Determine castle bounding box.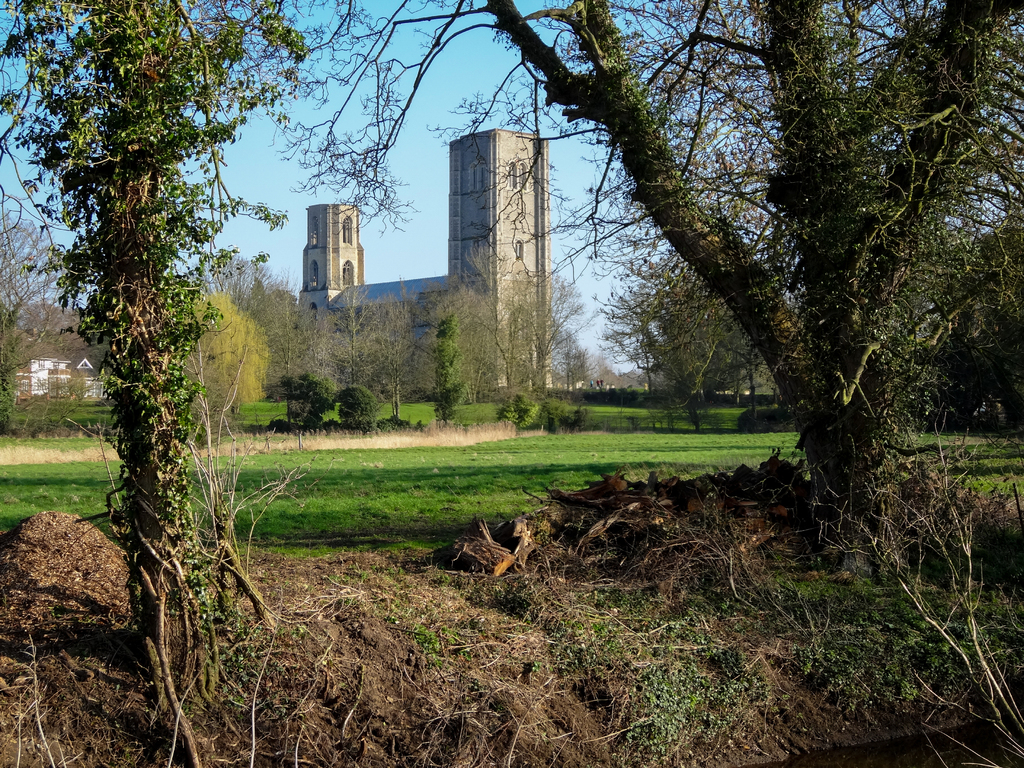
Determined: 251/117/616/428.
